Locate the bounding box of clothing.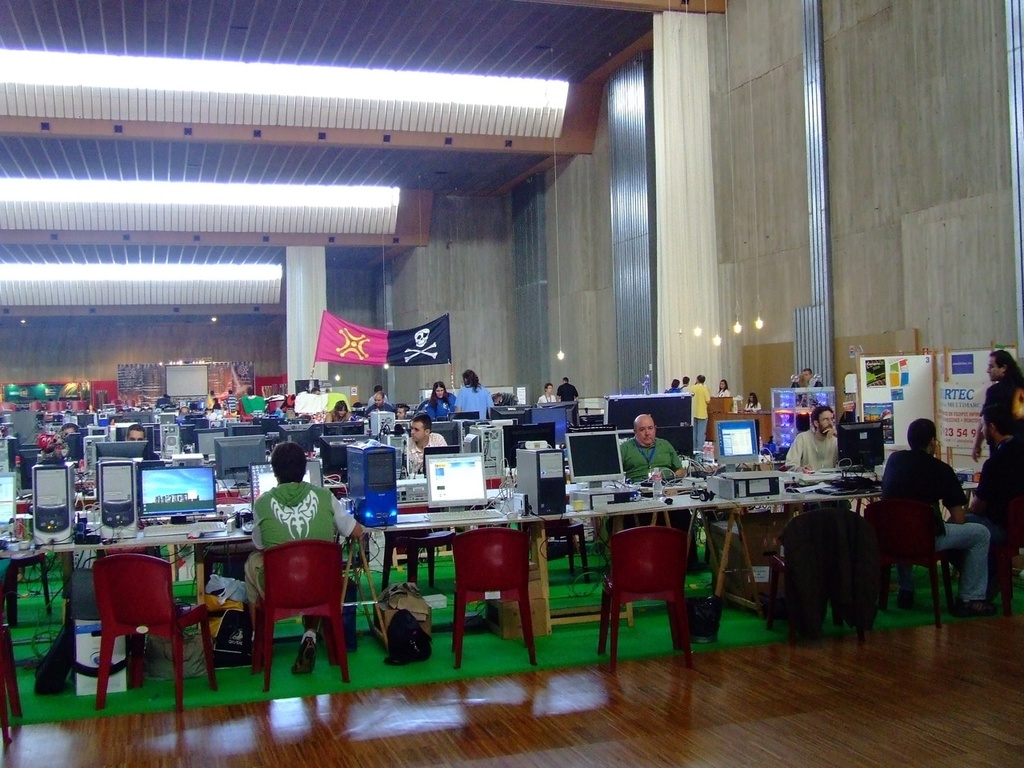
Bounding box: bbox=(806, 379, 824, 389).
